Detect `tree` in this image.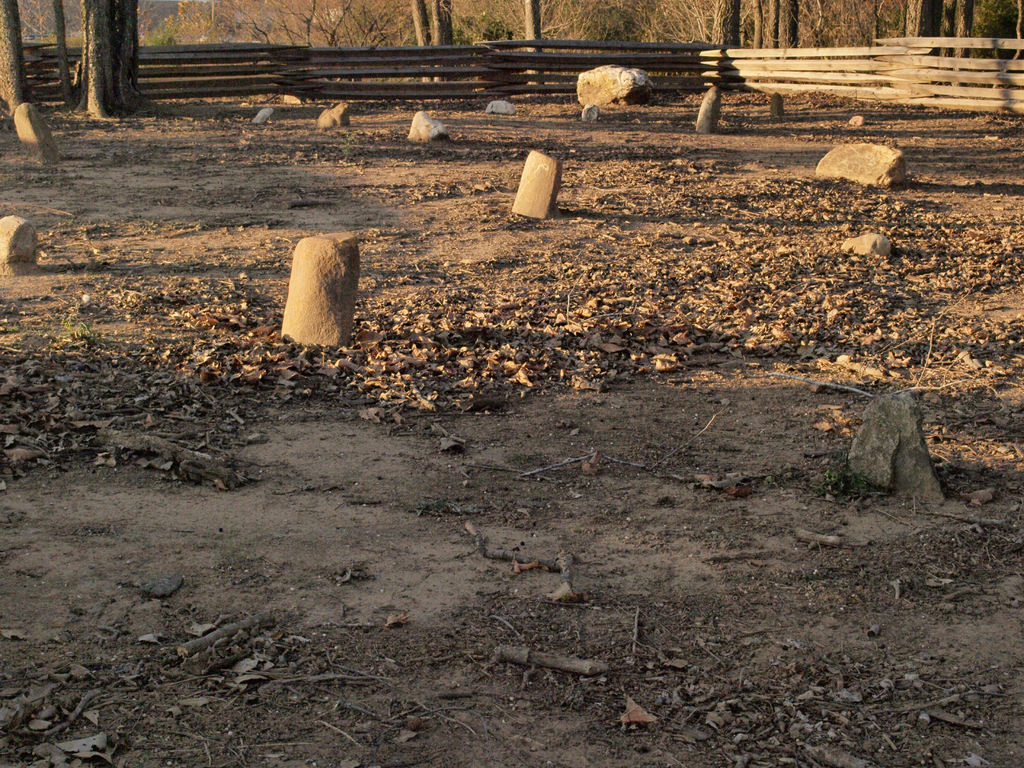
Detection: 64 0 165 113.
